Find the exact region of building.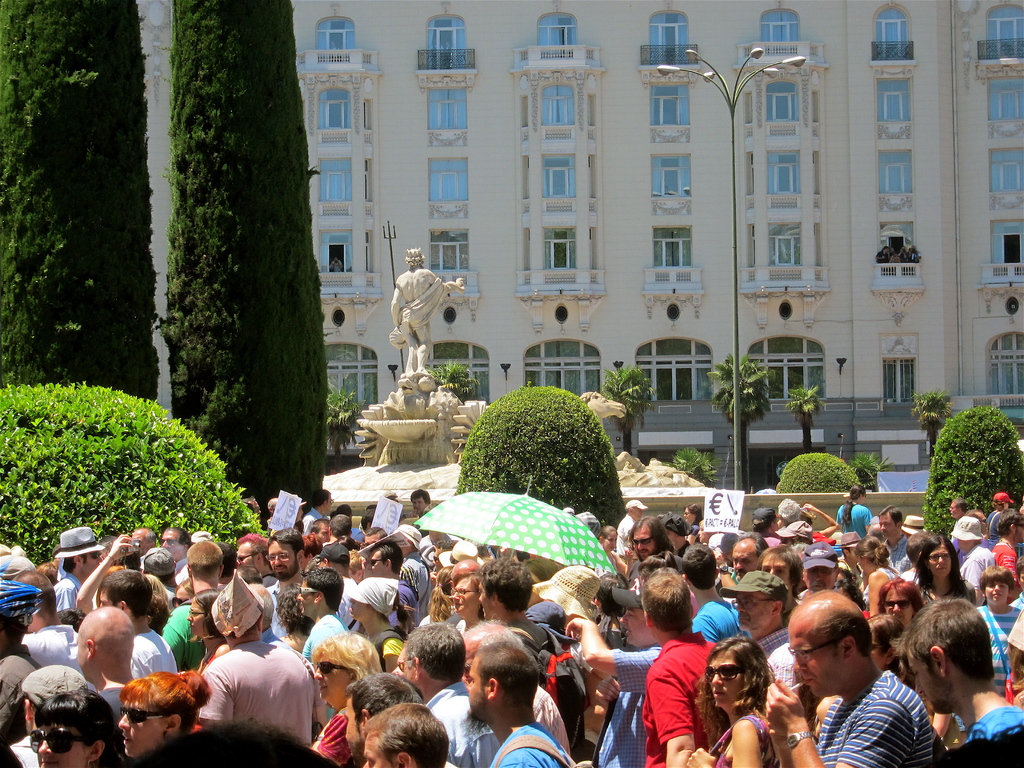
Exact region: bbox=[288, 0, 1023, 442].
